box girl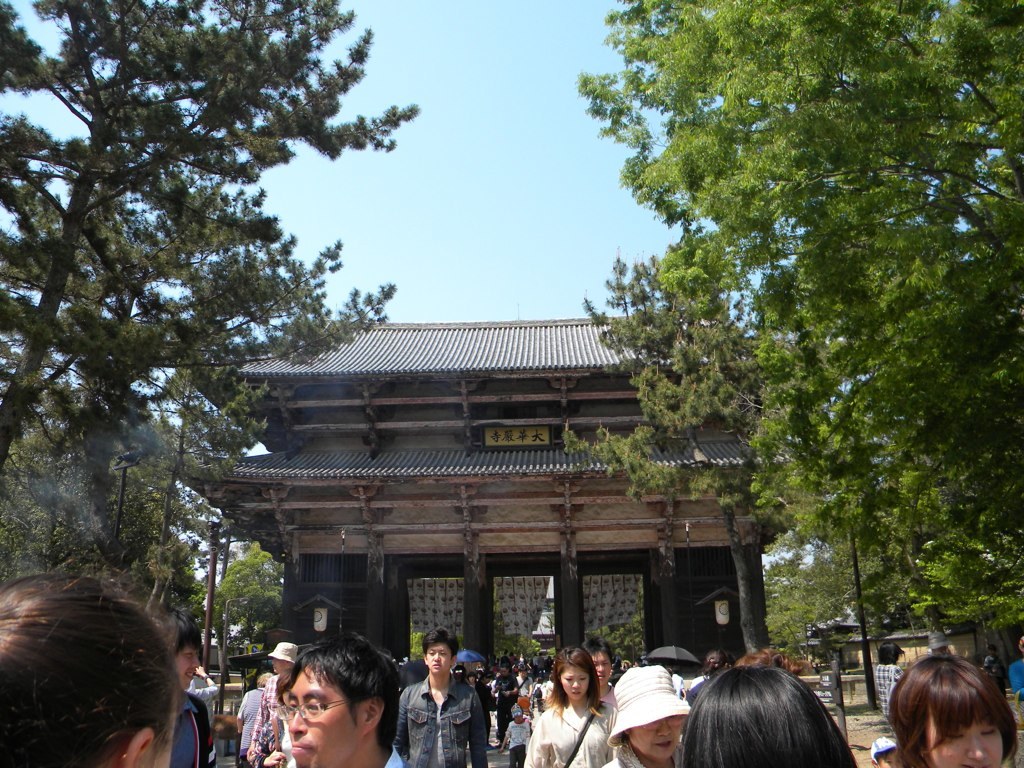
(524, 646, 617, 767)
